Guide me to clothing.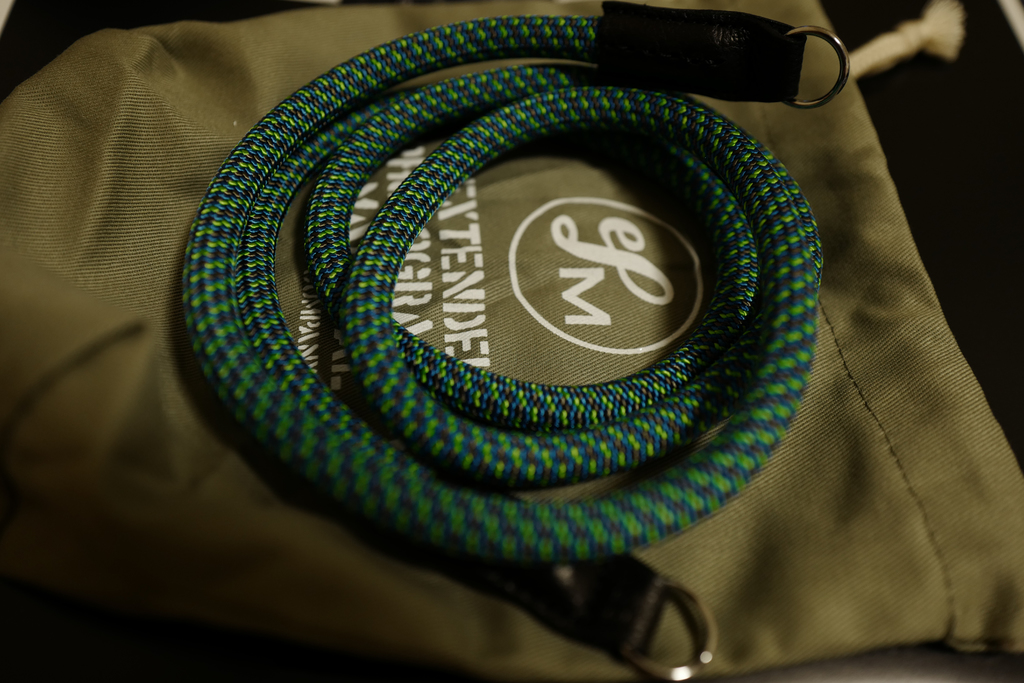
Guidance: (0,0,1023,682).
